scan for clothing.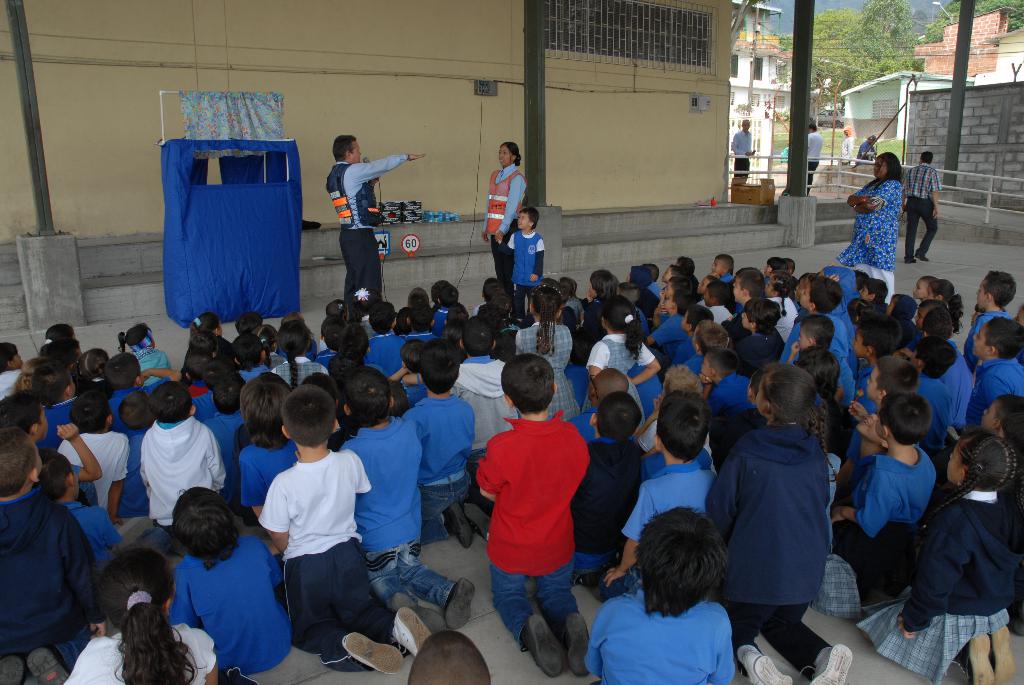
Scan result: select_region(584, 329, 645, 425).
